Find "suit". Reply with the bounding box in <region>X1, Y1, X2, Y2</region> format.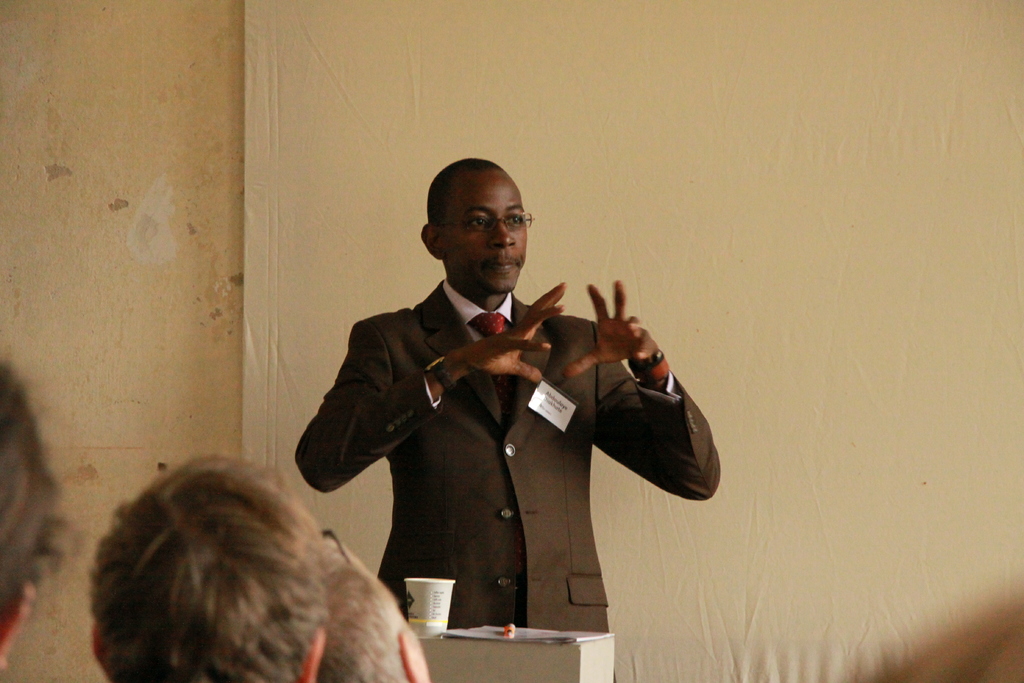
<region>313, 173, 683, 661</region>.
